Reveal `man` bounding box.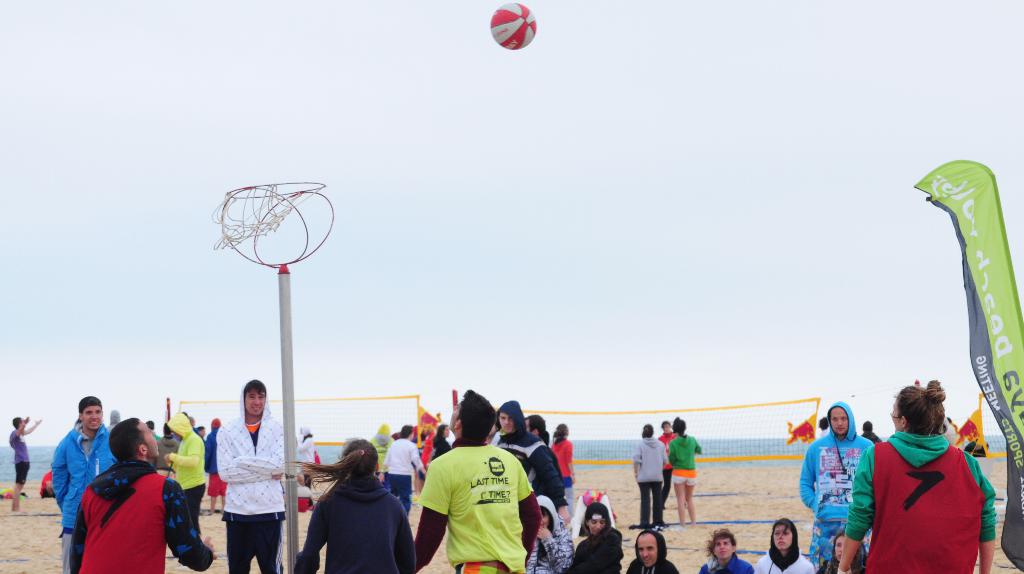
Revealed: box(410, 410, 545, 570).
